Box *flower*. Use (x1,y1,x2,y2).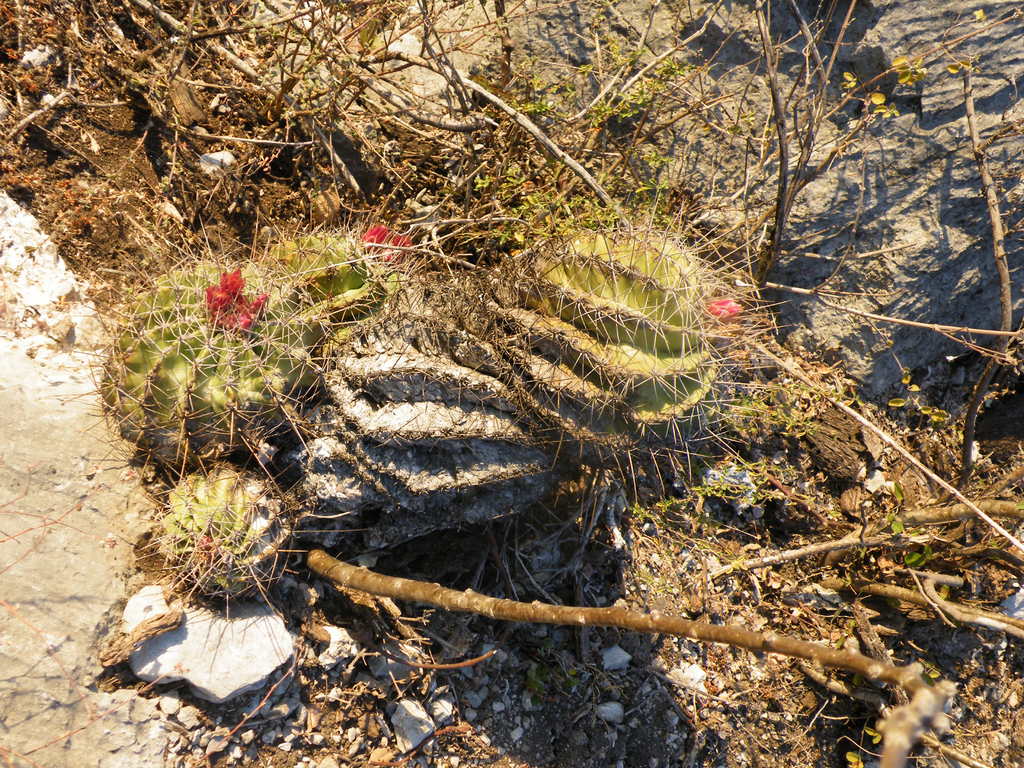
(355,226,416,269).
